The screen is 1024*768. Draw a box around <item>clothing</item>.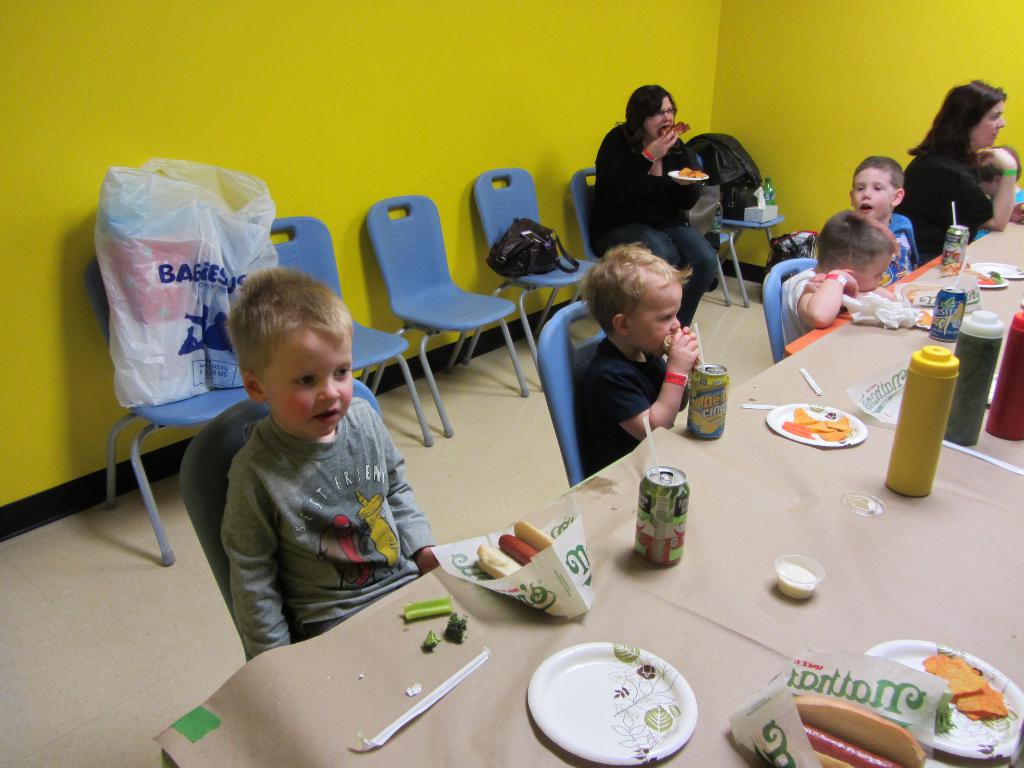
<box>576,342,691,479</box>.
